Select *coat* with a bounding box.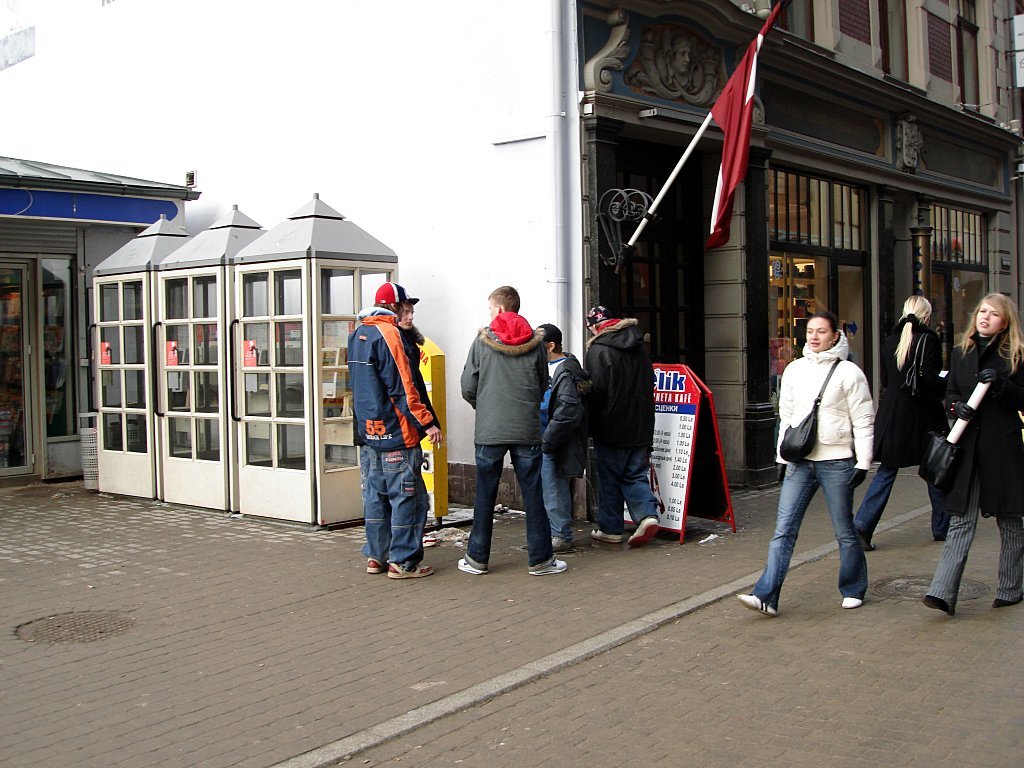
453,312,550,449.
